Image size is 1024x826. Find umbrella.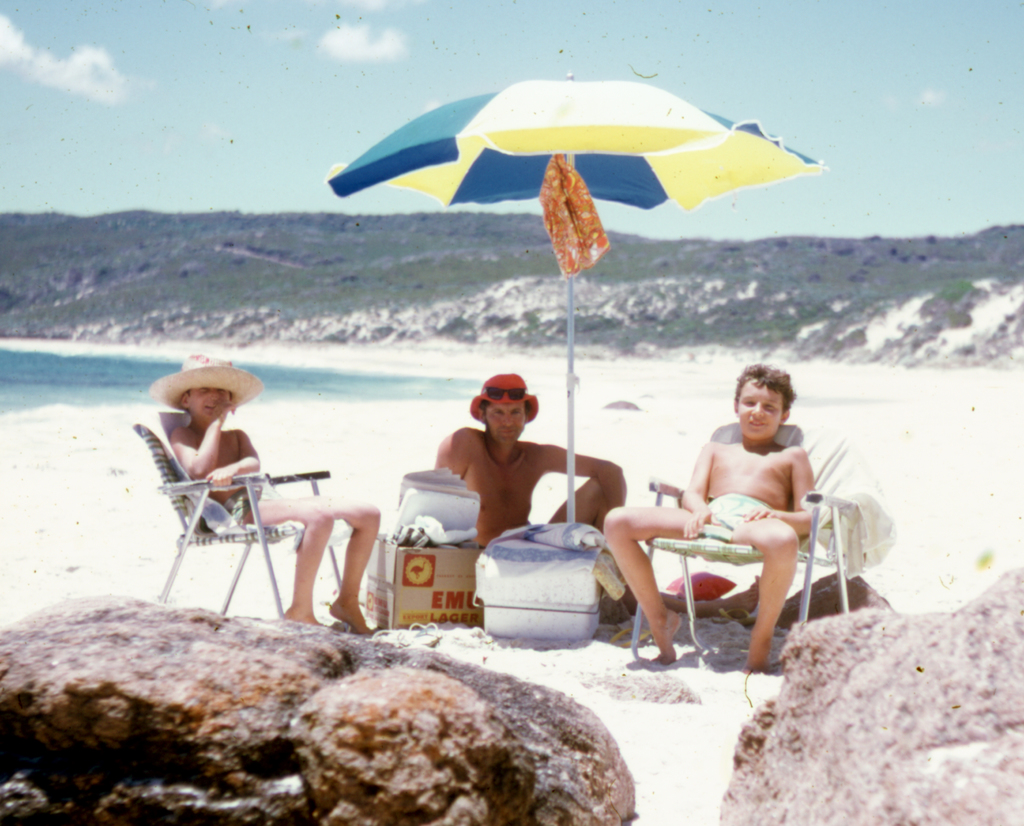
[left=331, top=58, right=892, bottom=552].
